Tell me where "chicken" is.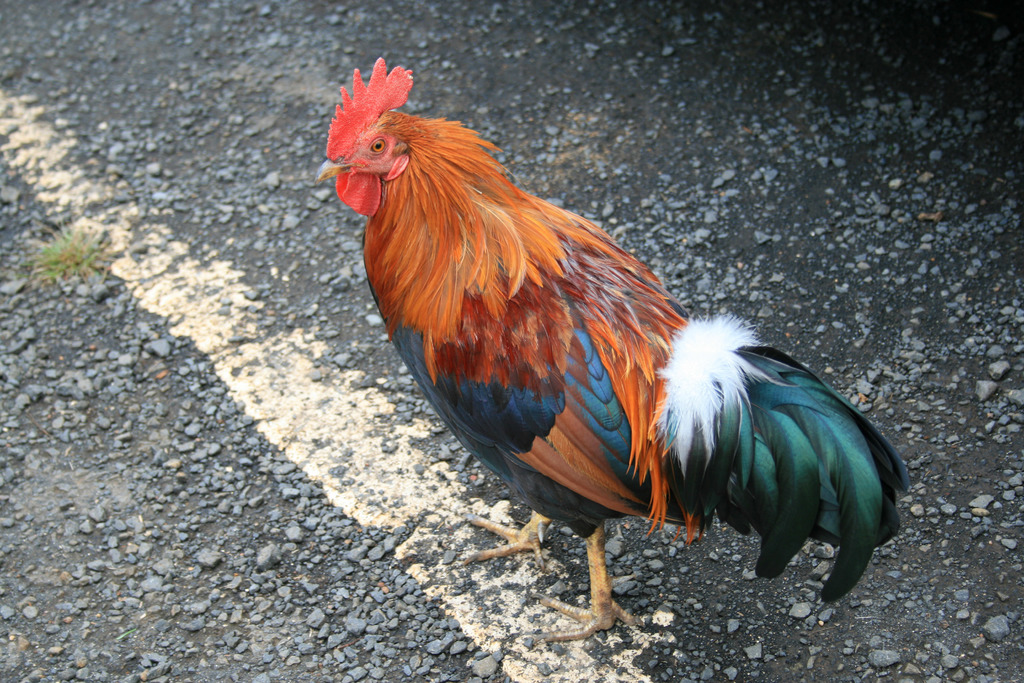
"chicken" is at {"x1": 330, "y1": 42, "x2": 911, "y2": 653}.
